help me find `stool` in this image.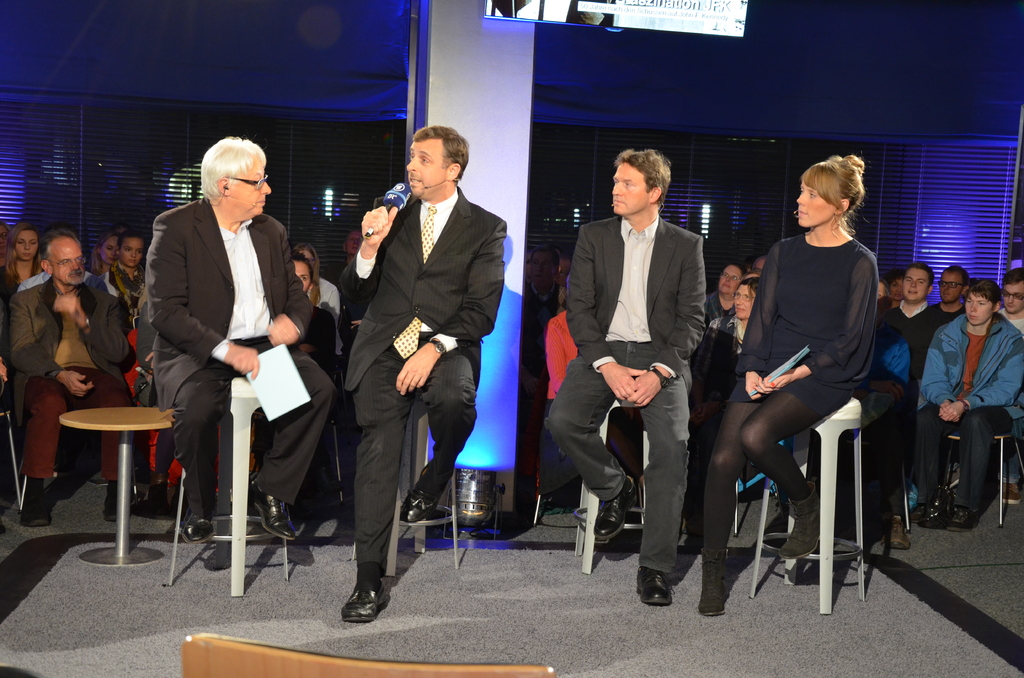
Found it: rect(165, 399, 292, 594).
